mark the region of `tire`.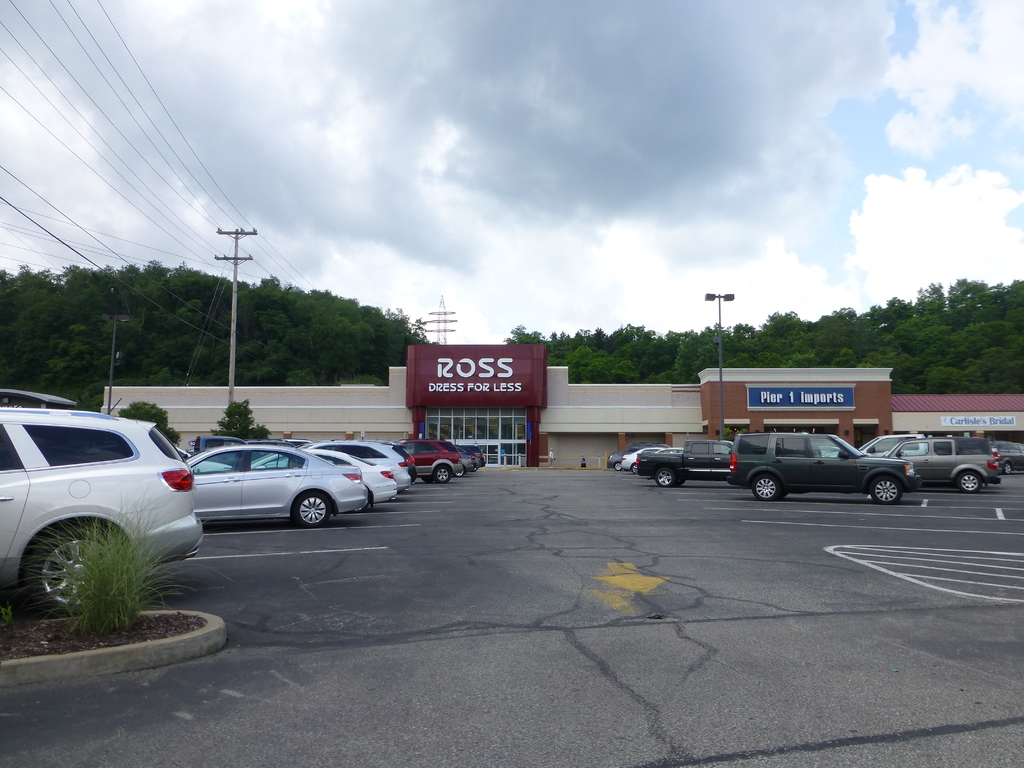
Region: bbox=(455, 466, 468, 478).
